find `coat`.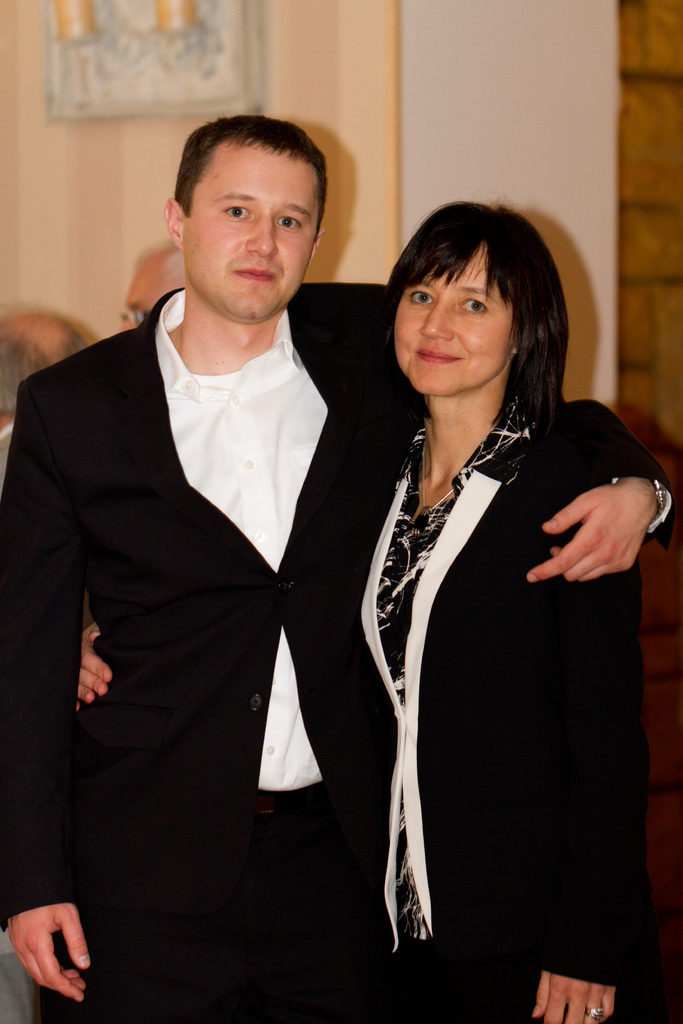
select_region(31, 202, 372, 933).
